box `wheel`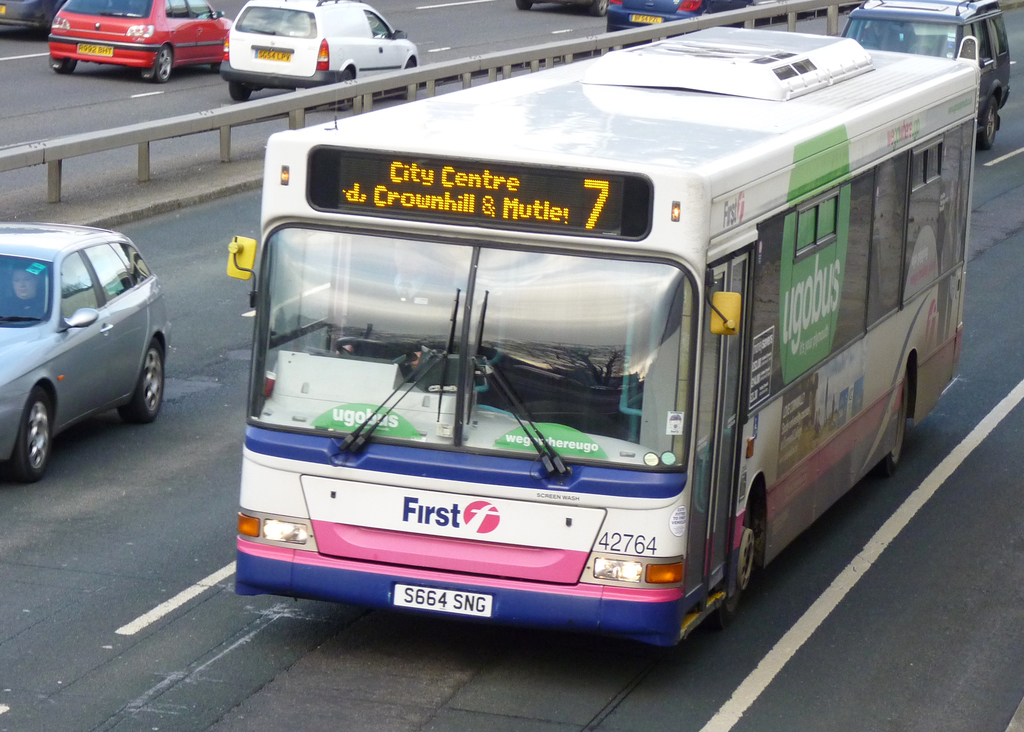
locate(147, 43, 175, 82)
